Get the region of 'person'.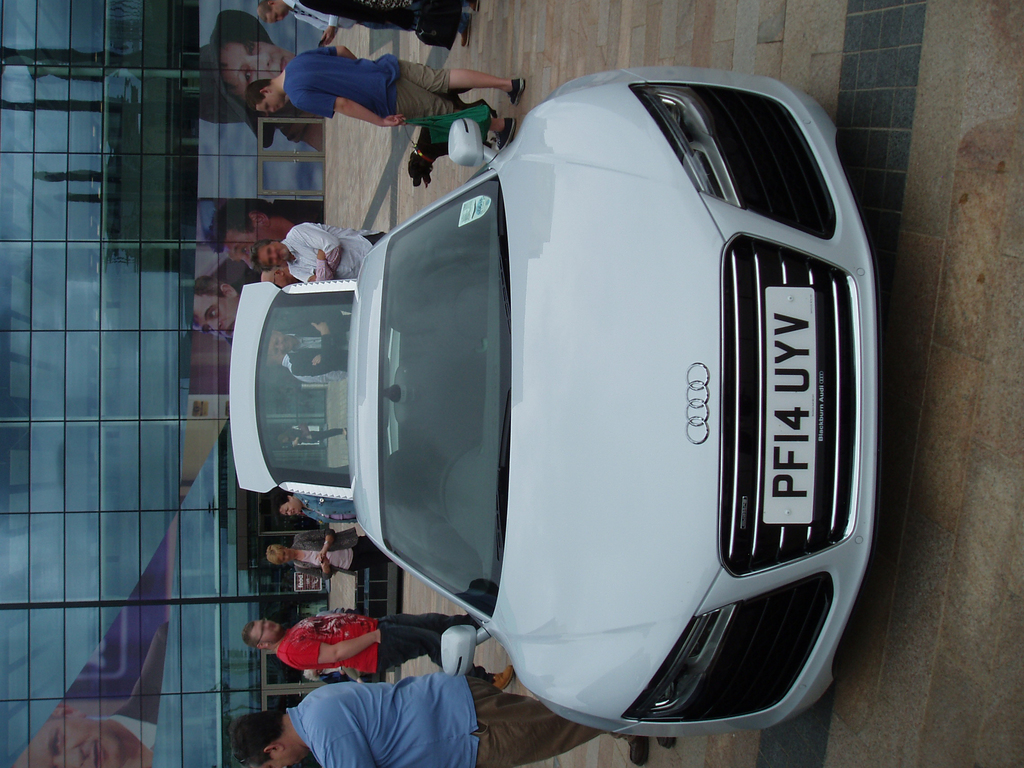
[x1=252, y1=0, x2=482, y2=52].
